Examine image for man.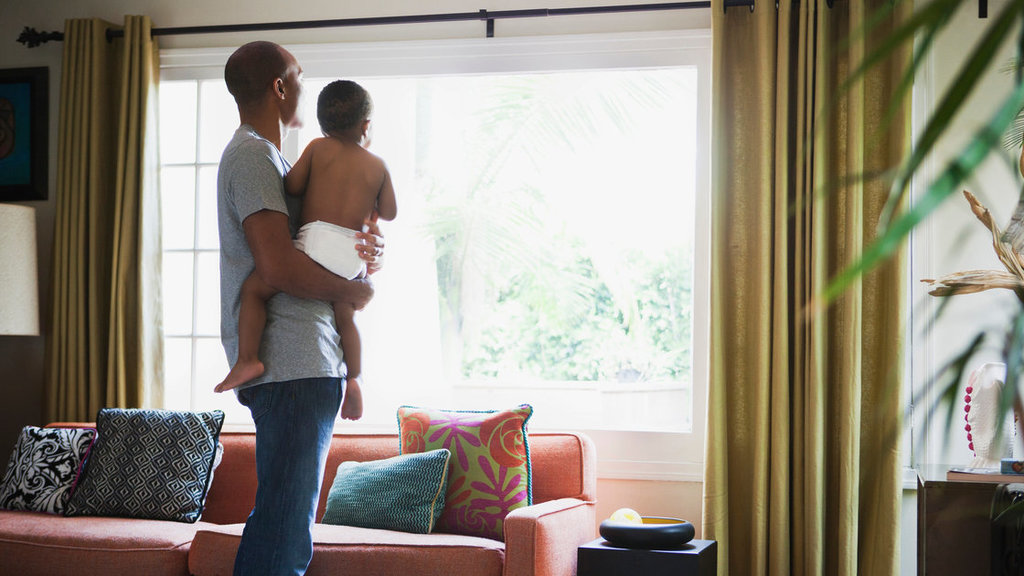
Examination result: bbox(209, 75, 391, 545).
